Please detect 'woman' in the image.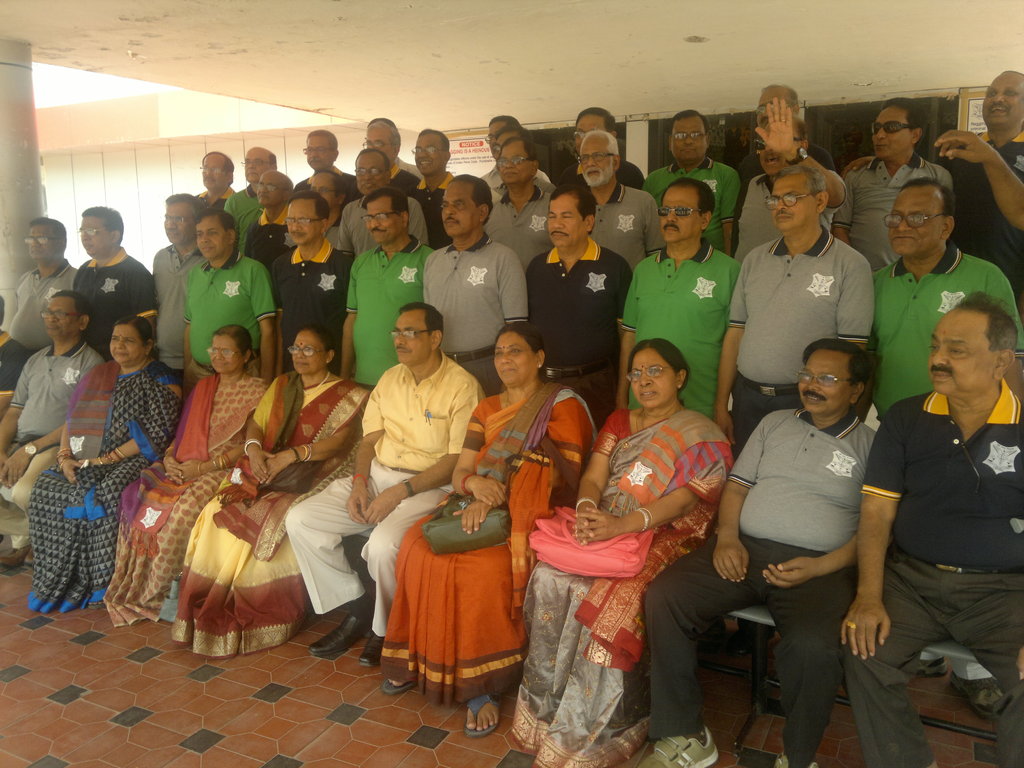
bbox=[96, 324, 269, 641].
